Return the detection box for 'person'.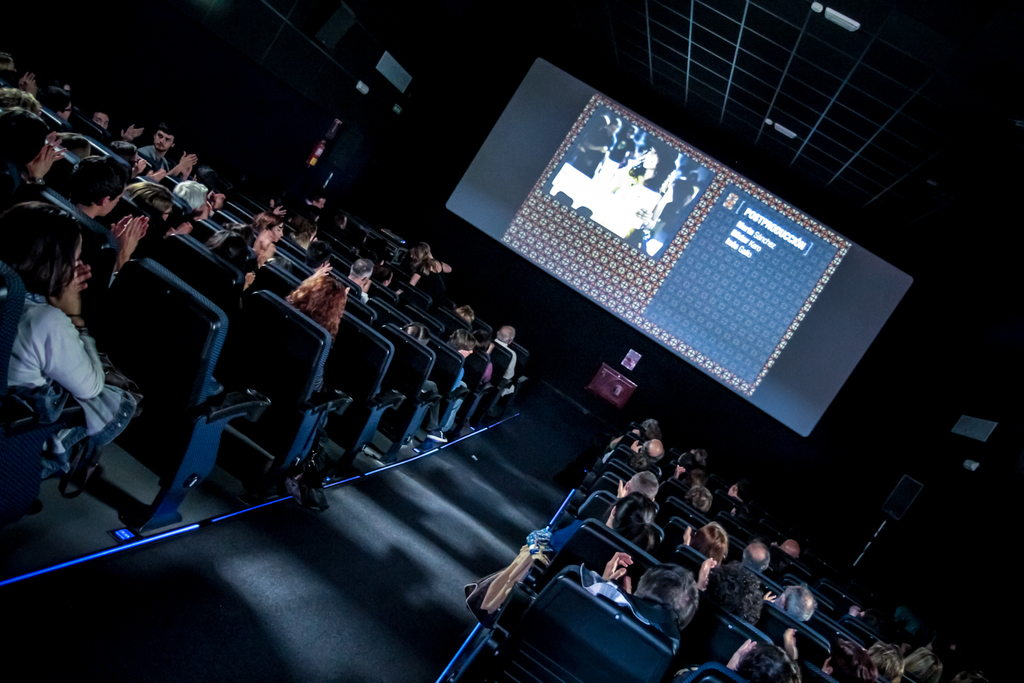
BBox(730, 478, 753, 506).
